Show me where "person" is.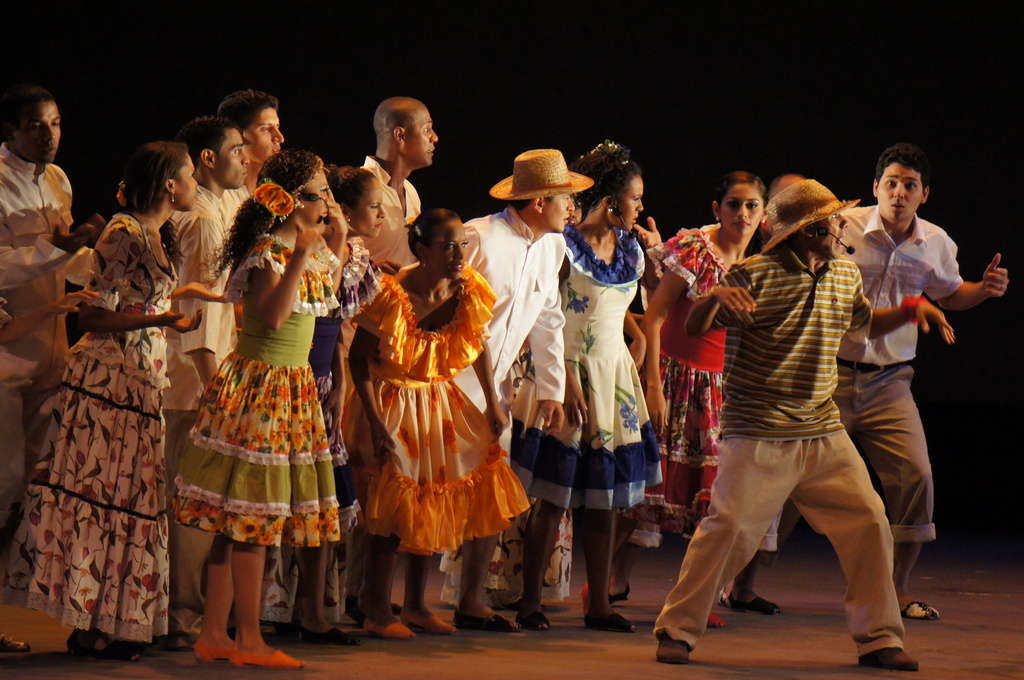
"person" is at {"left": 170, "top": 147, "right": 340, "bottom": 672}.
